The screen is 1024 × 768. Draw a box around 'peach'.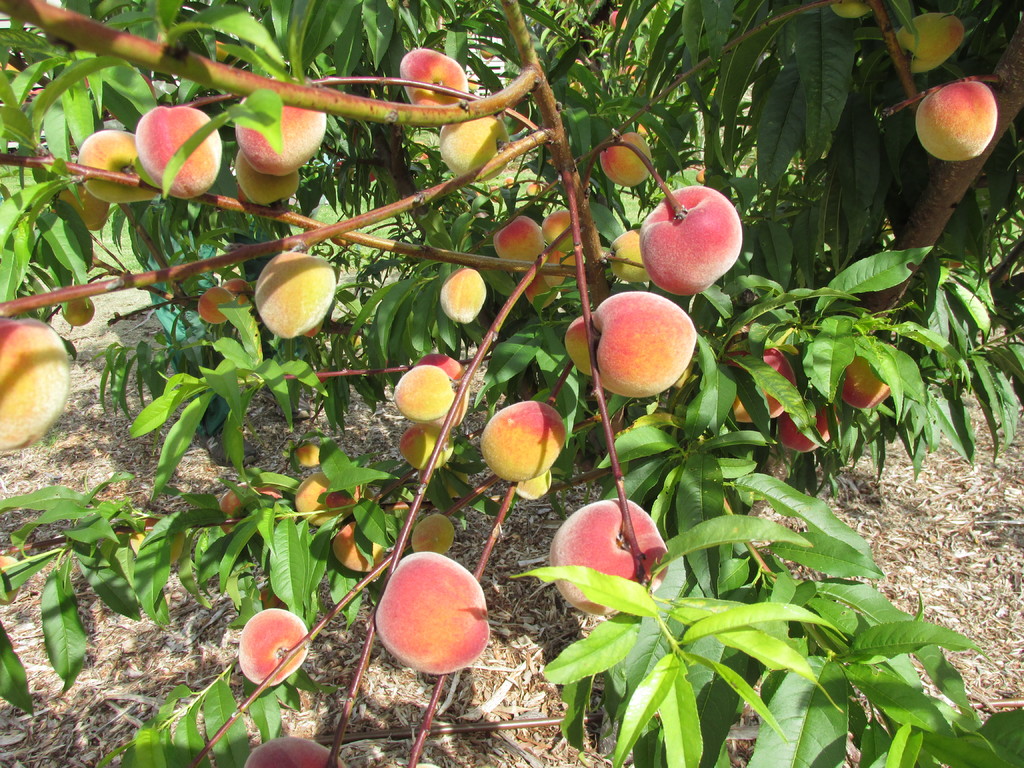
609/230/652/284.
